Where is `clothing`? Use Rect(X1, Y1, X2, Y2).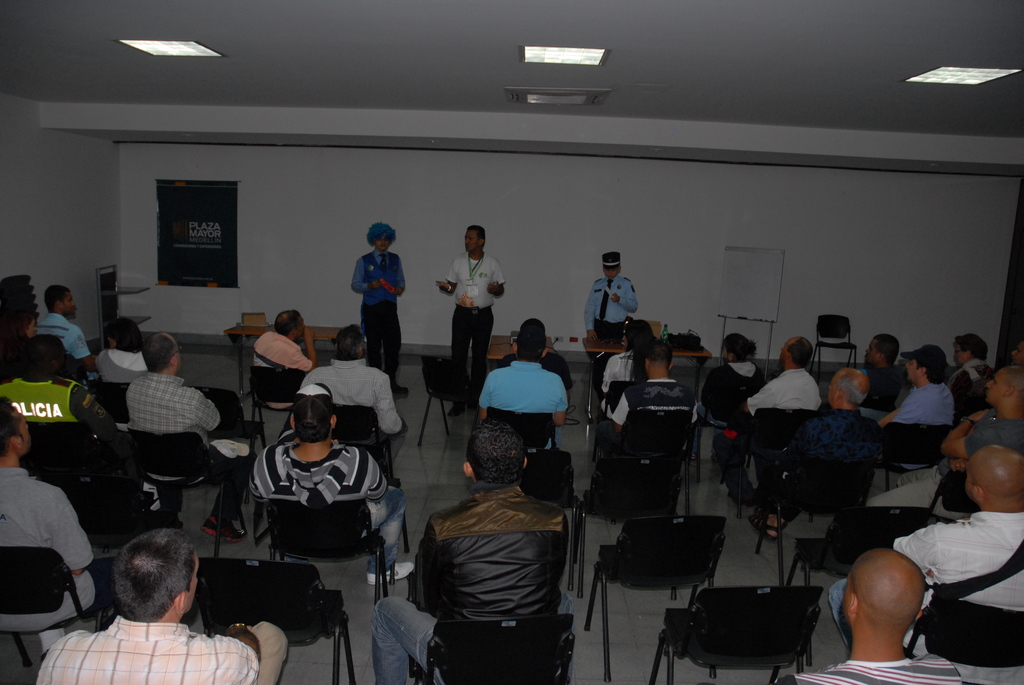
Rect(249, 330, 312, 410).
